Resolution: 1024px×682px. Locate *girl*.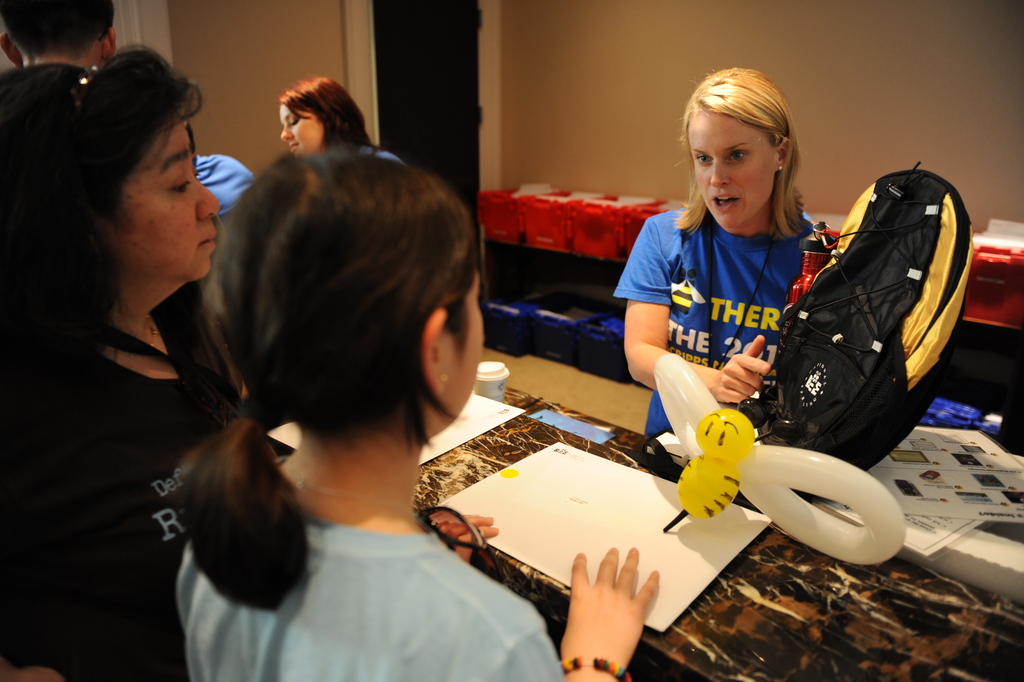
Rect(174, 144, 658, 681).
